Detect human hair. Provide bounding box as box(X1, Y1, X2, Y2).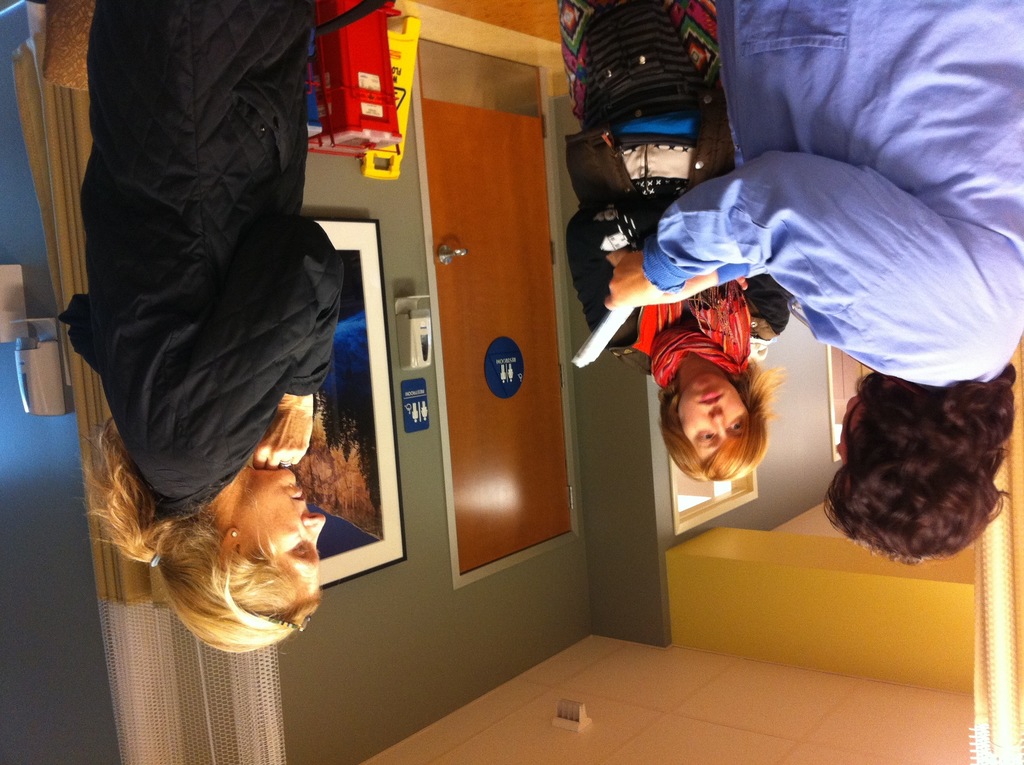
box(659, 351, 793, 486).
